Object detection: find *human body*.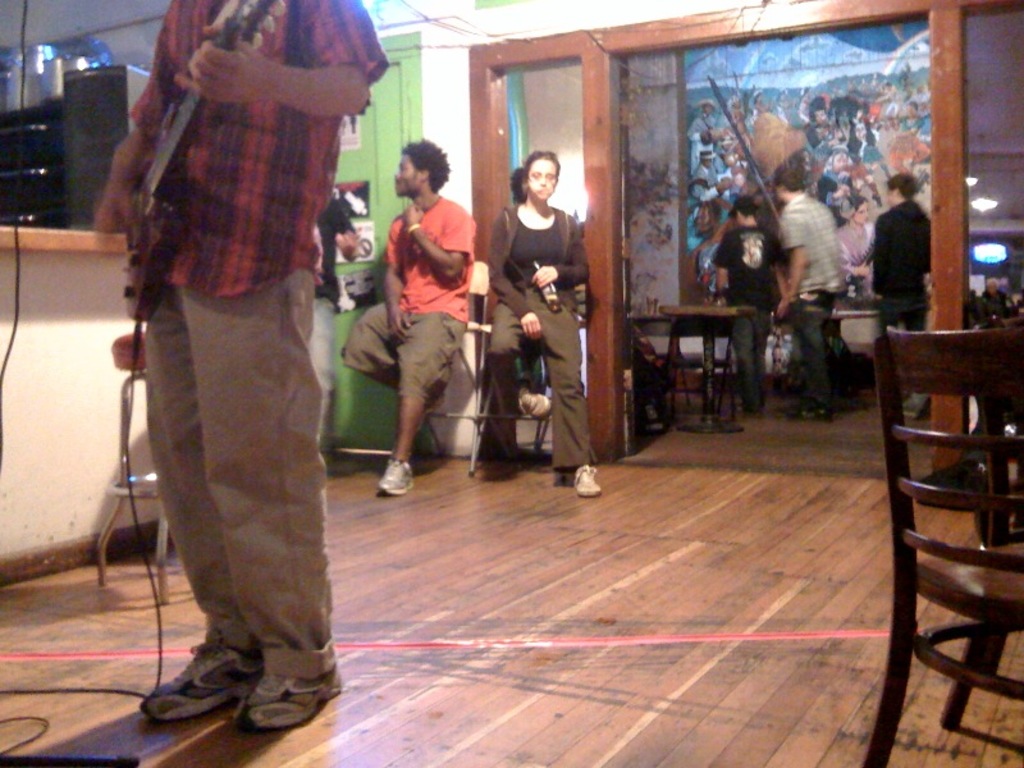
bbox=(486, 198, 596, 502).
